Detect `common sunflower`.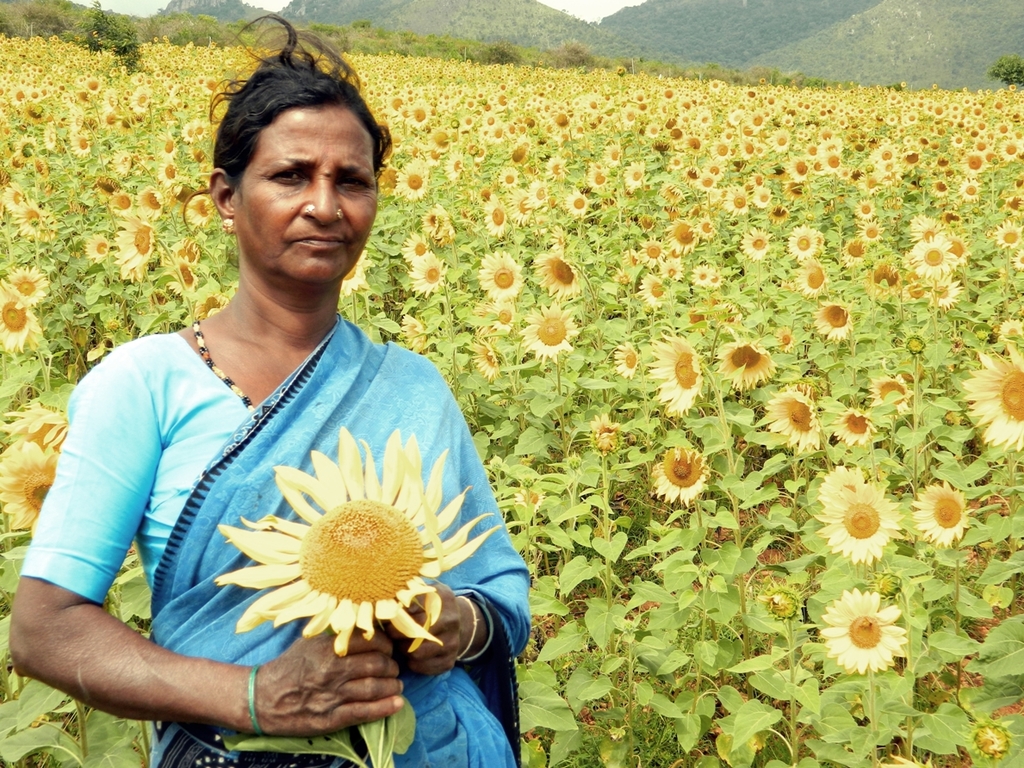
Detected at [x1=915, y1=476, x2=979, y2=550].
